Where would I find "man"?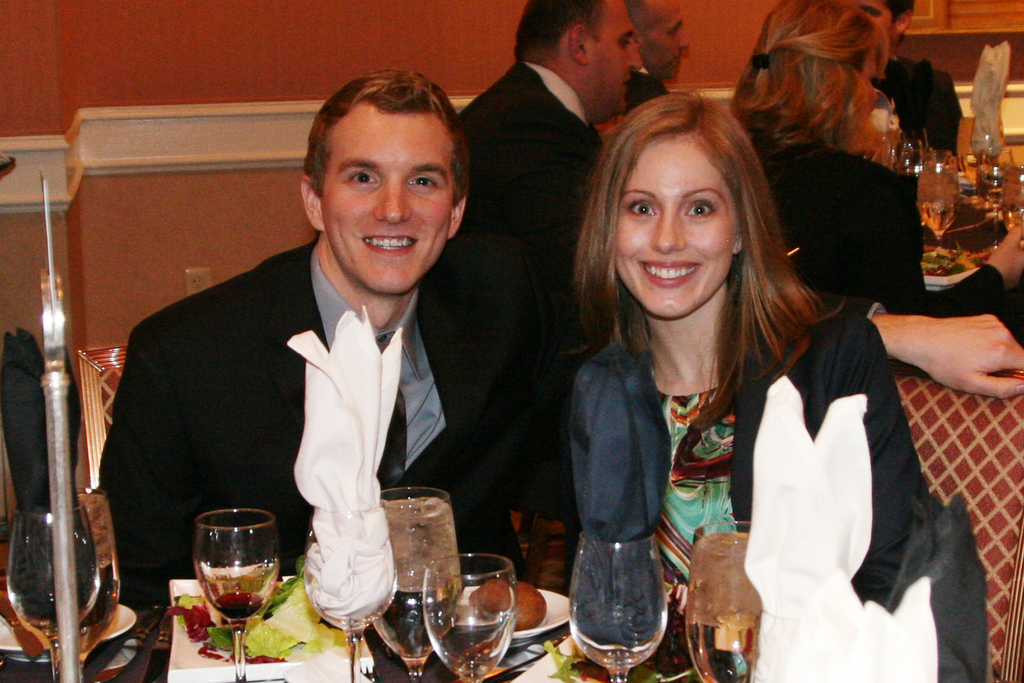
At <box>118,108,522,600</box>.
